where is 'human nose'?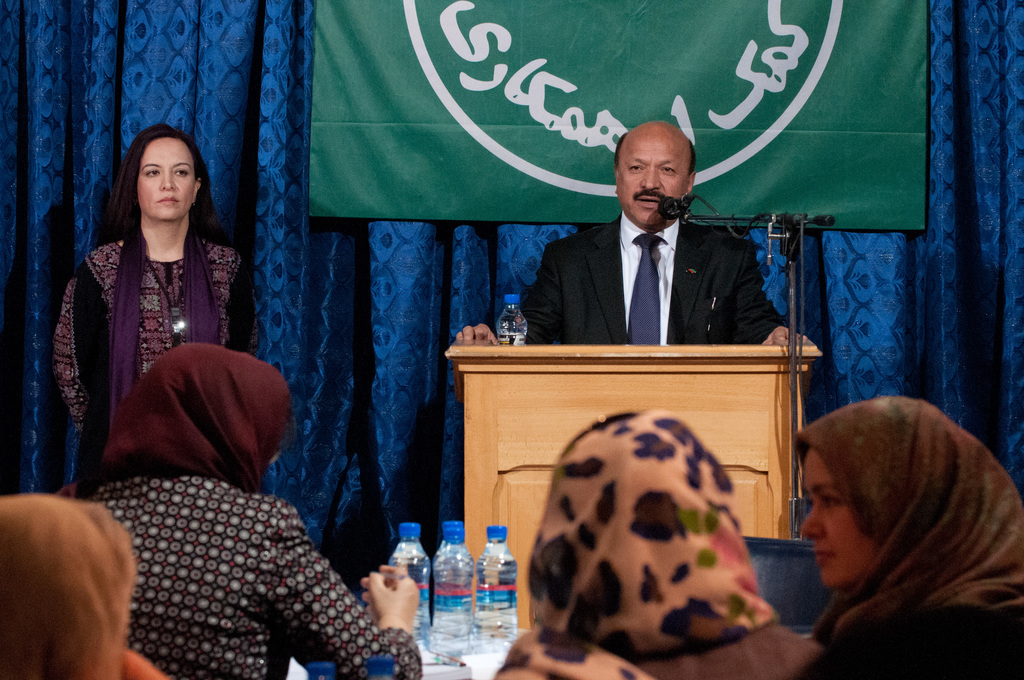
[640,165,662,188].
